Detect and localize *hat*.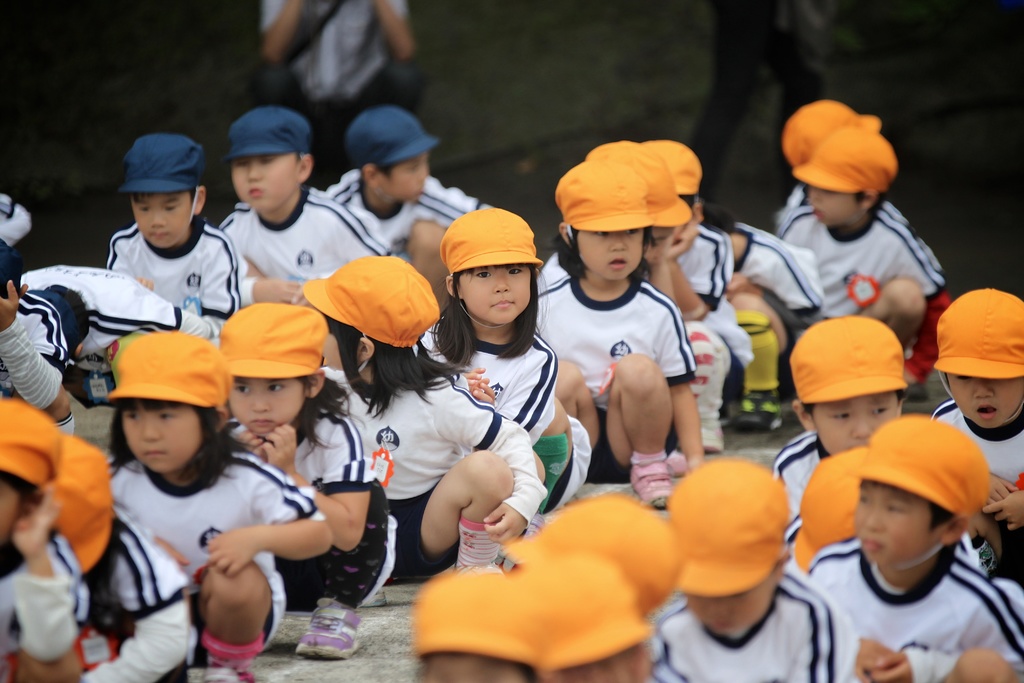
Localized at locate(855, 409, 989, 572).
